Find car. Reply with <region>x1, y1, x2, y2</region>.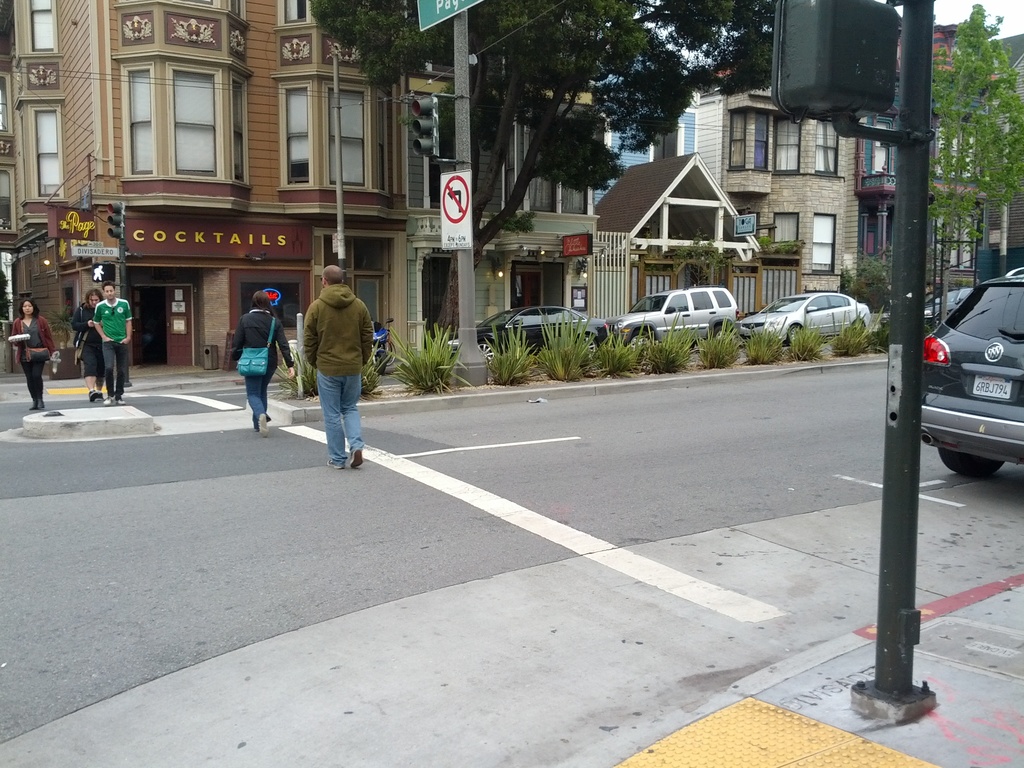
<region>604, 285, 739, 354</region>.
